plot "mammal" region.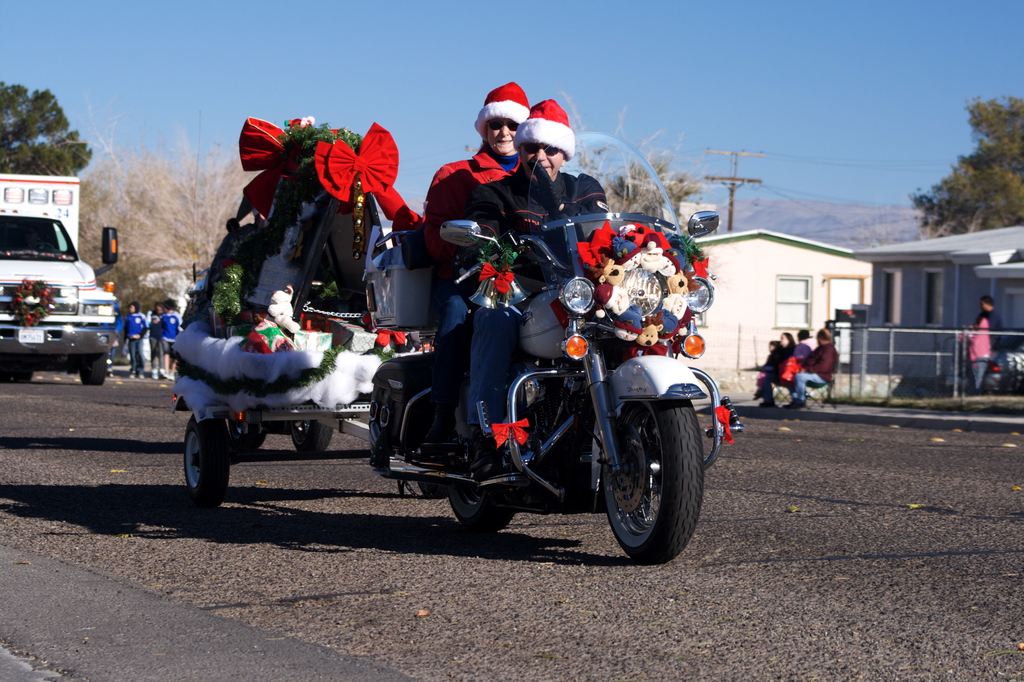
Plotted at 966,294,998,391.
